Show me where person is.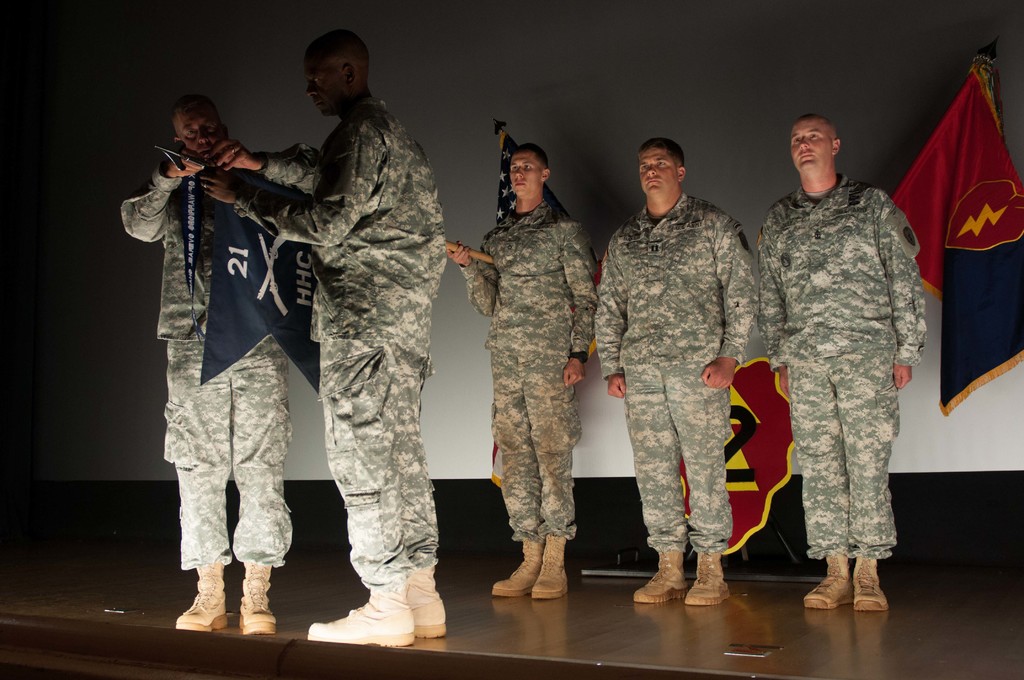
person is at {"left": 758, "top": 118, "right": 938, "bottom": 613}.
